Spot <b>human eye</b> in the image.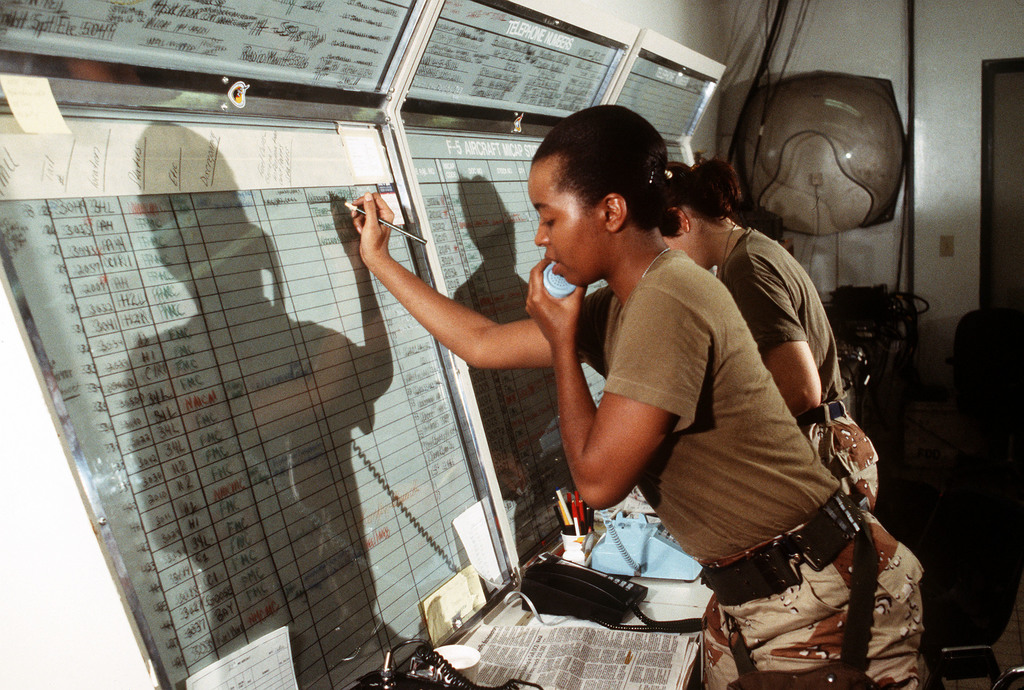
<b>human eye</b> found at bbox(538, 211, 561, 234).
